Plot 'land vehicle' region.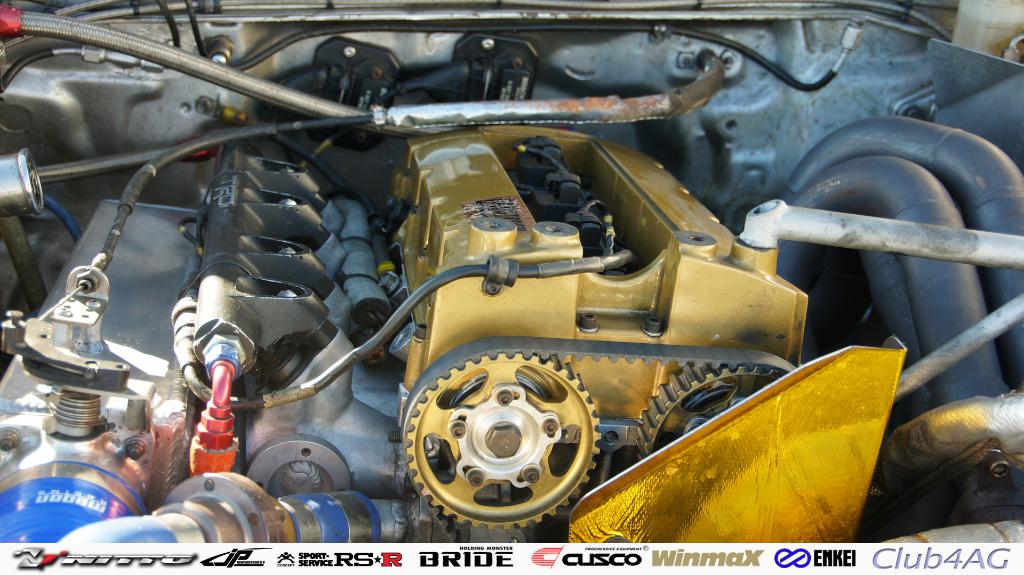
Plotted at [left=6, top=26, right=970, bottom=556].
